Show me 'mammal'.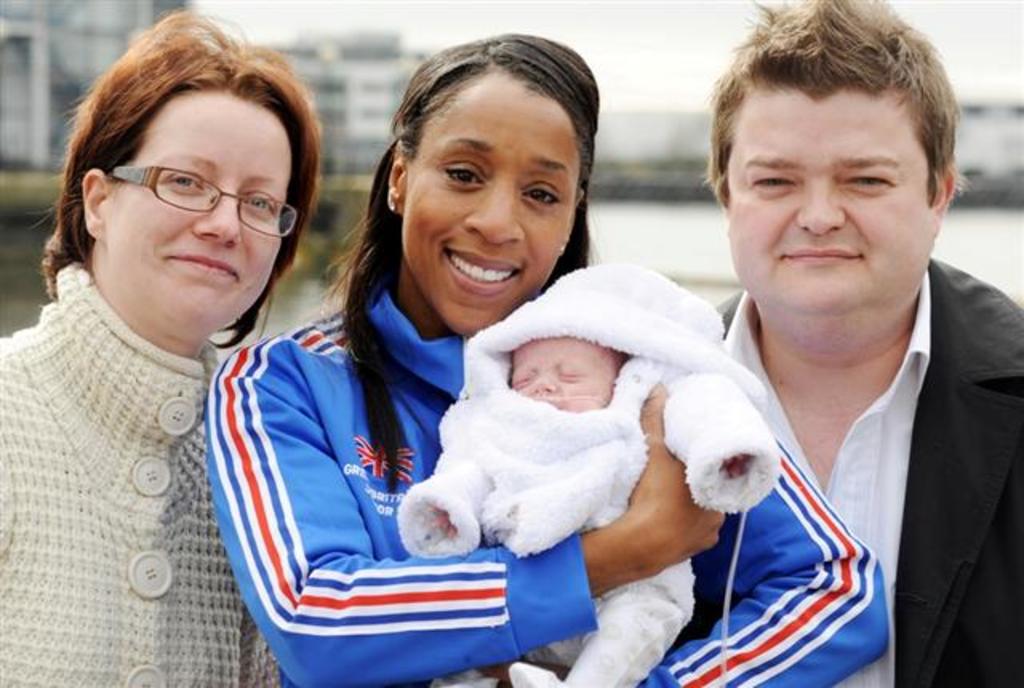
'mammal' is here: 0/0/325/686.
